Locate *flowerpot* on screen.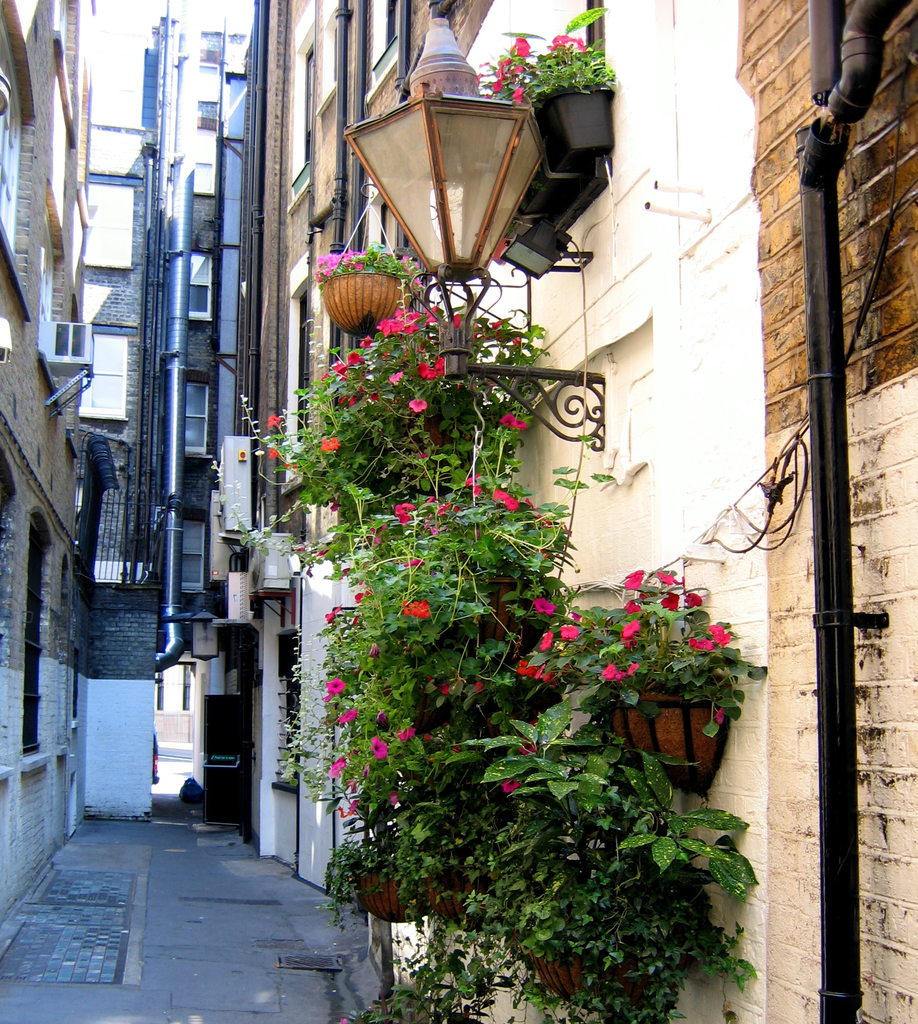
On screen at {"x1": 417, "y1": 877, "x2": 488, "y2": 933}.
